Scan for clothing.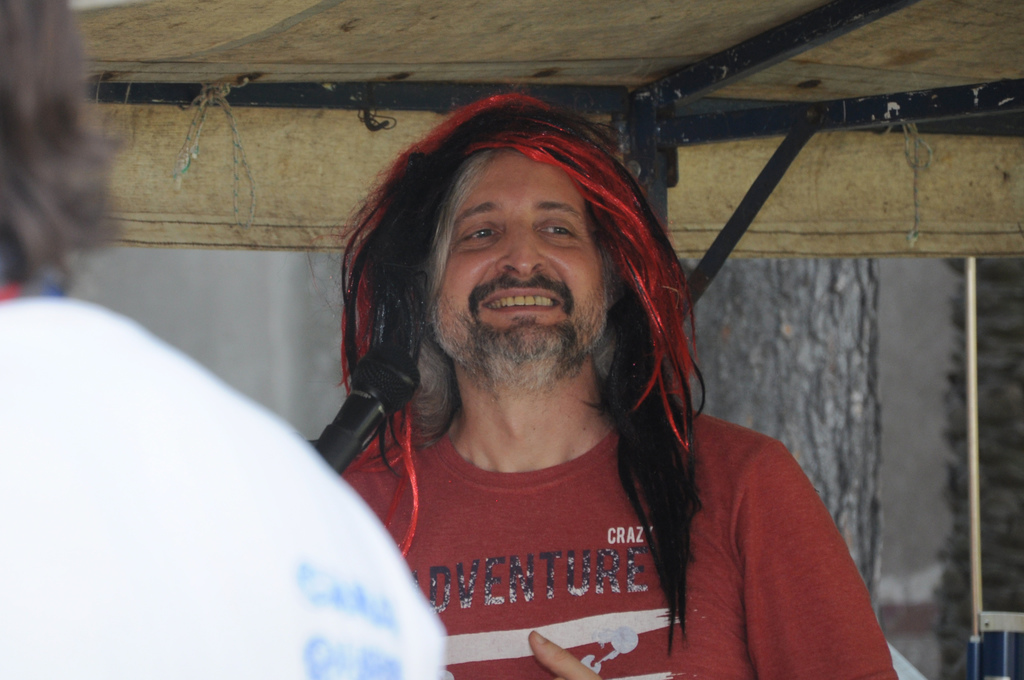
Scan result: [274, 358, 883, 661].
